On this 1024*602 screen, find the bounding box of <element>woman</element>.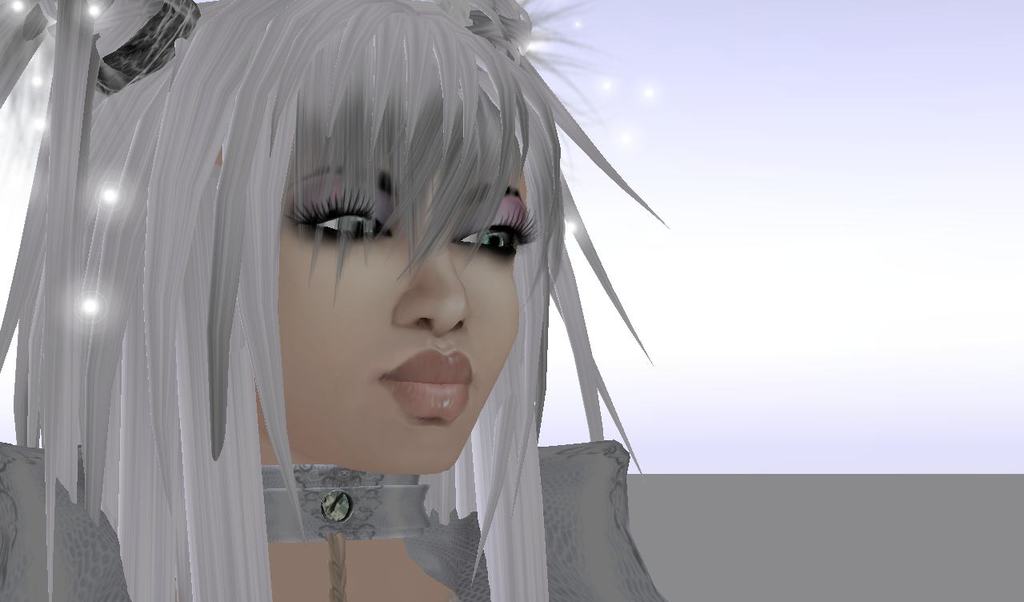
Bounding box: 0, 0, 683, 601.
